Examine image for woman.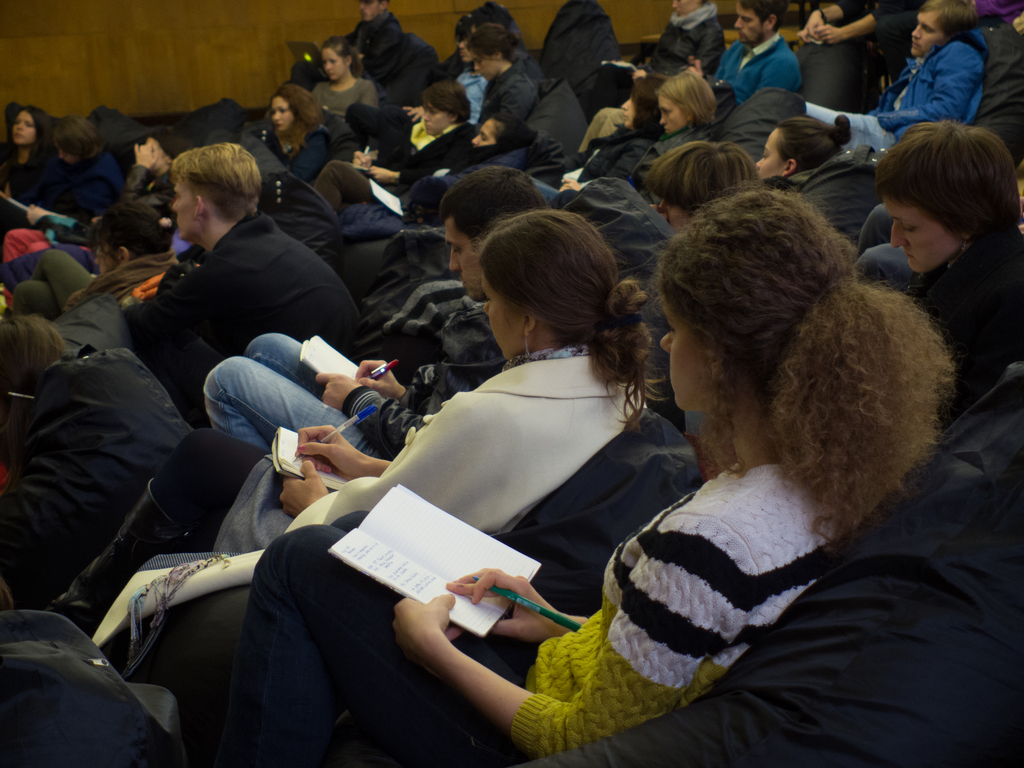
Examination result: bbox=(874, 113, 1023, 426).
